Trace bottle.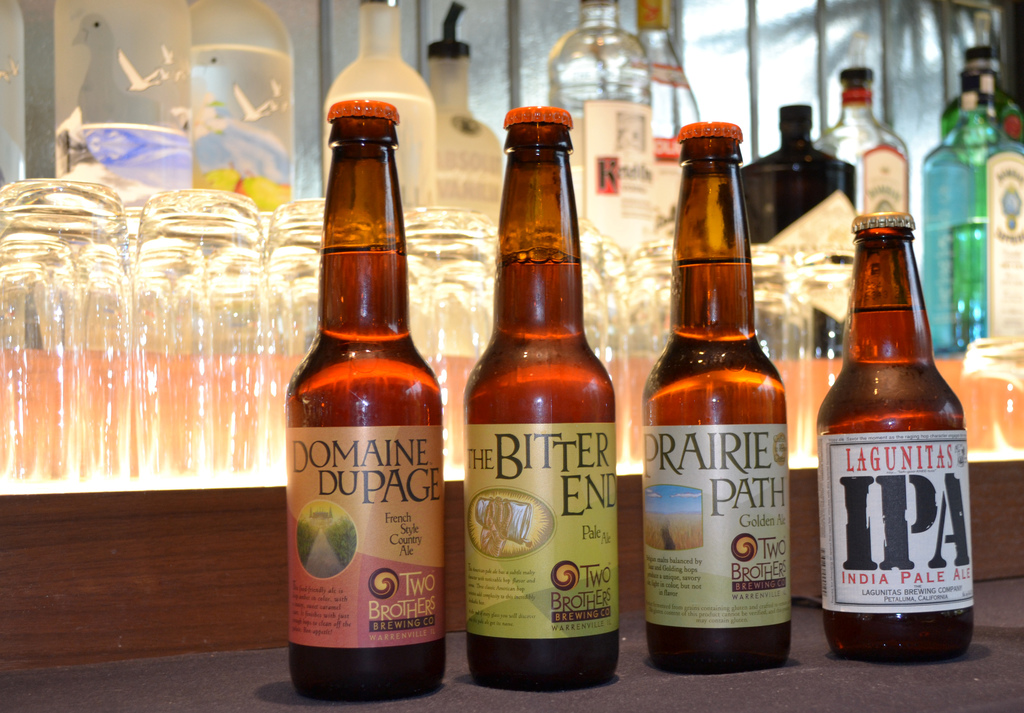
Traced to x1=634, y1=118, x2=794, y2=680.
